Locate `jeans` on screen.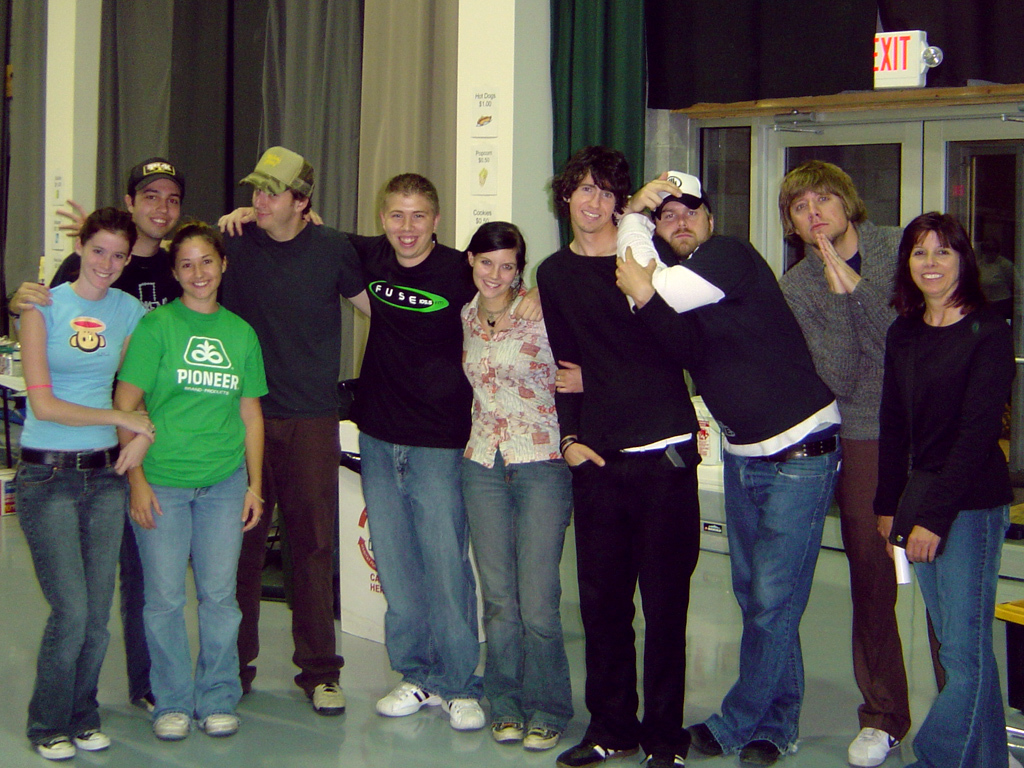
On screen at <box>902,506,1008,767</box>.
